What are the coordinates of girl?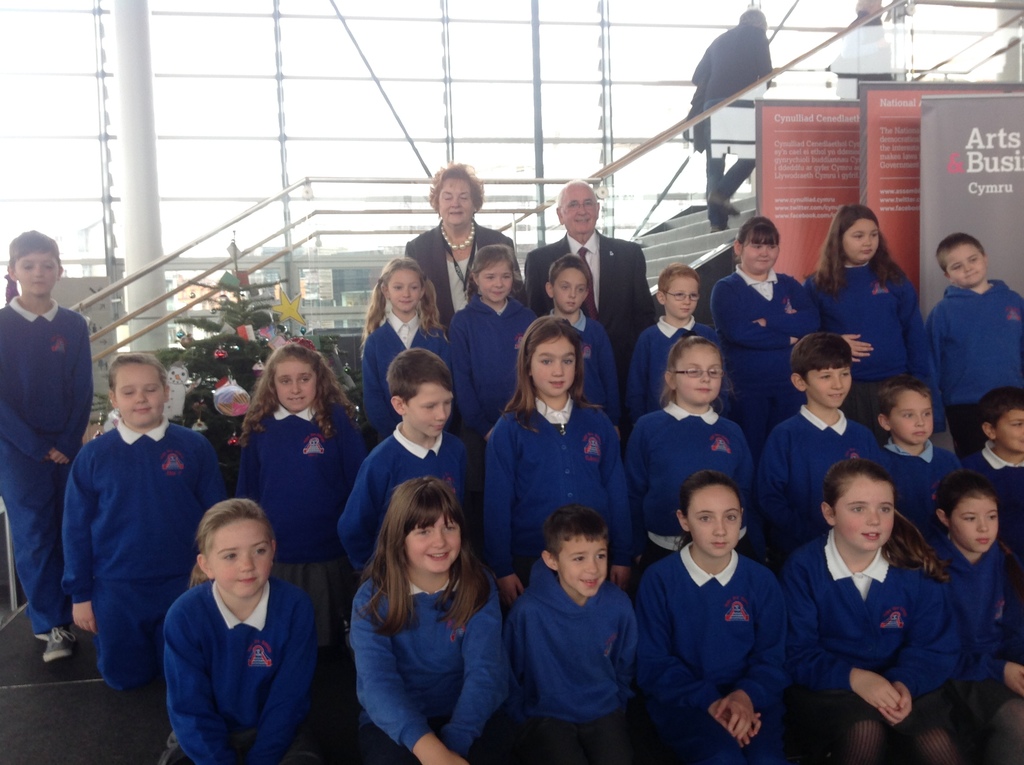
(235,344,367,648).
